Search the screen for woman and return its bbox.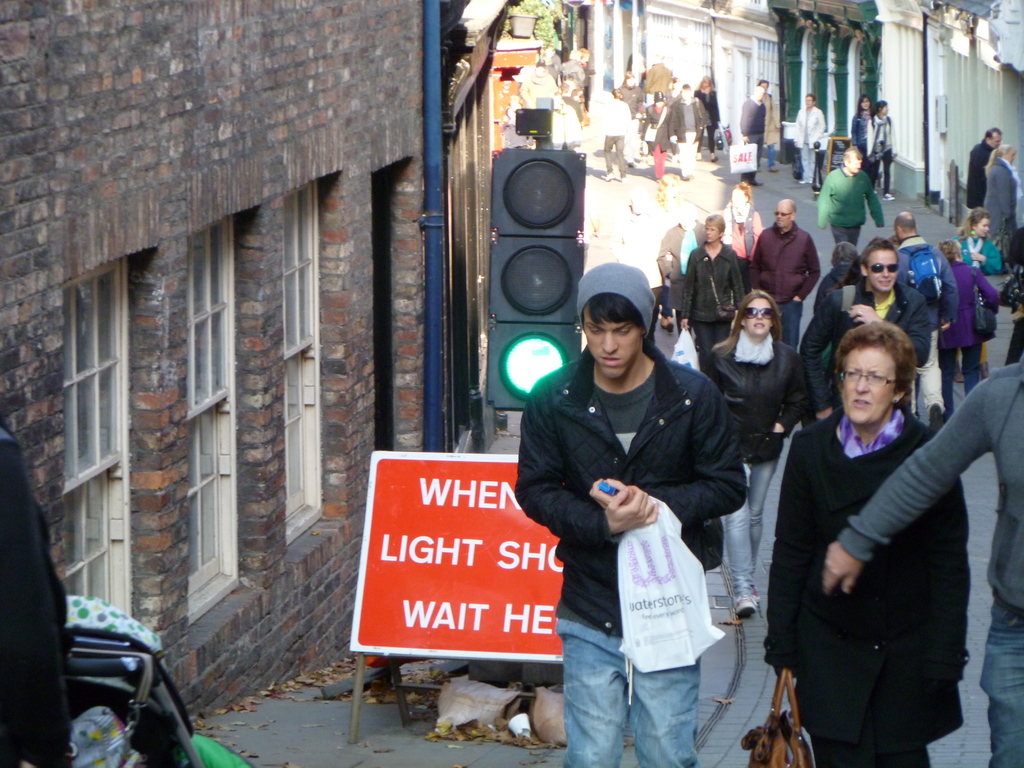
Found: l=711, t=292, r=808, b=618.
